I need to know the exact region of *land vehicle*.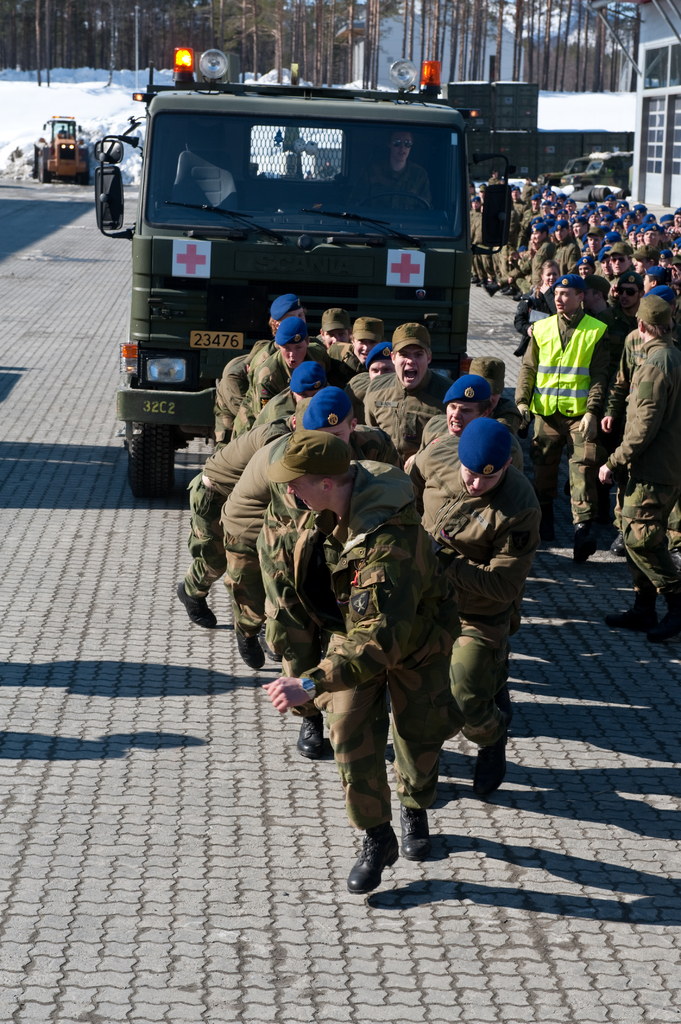
Region: 562/152/636/188.
